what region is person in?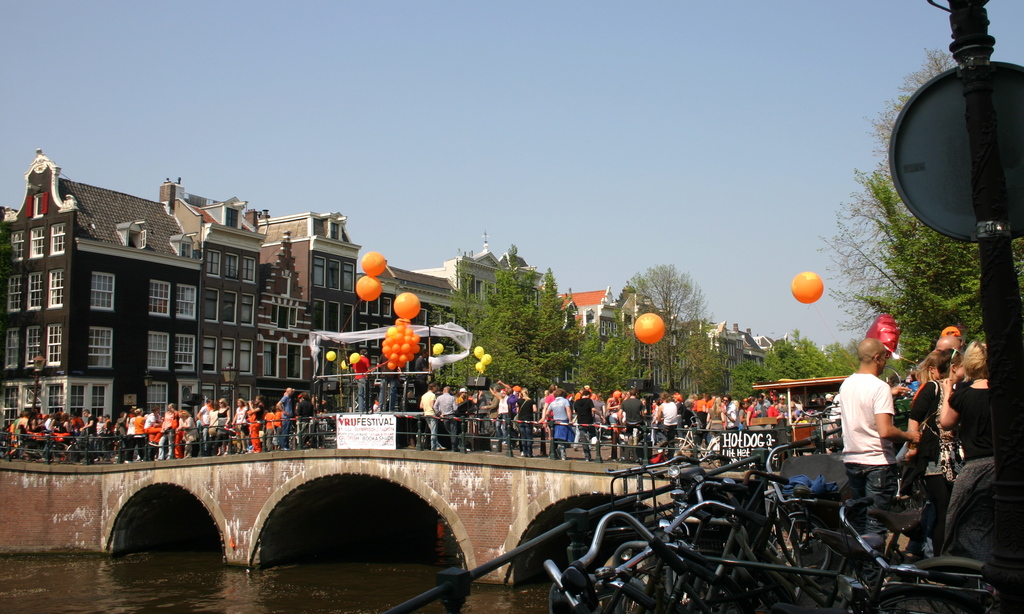
region(906, 352, 966, 526).
